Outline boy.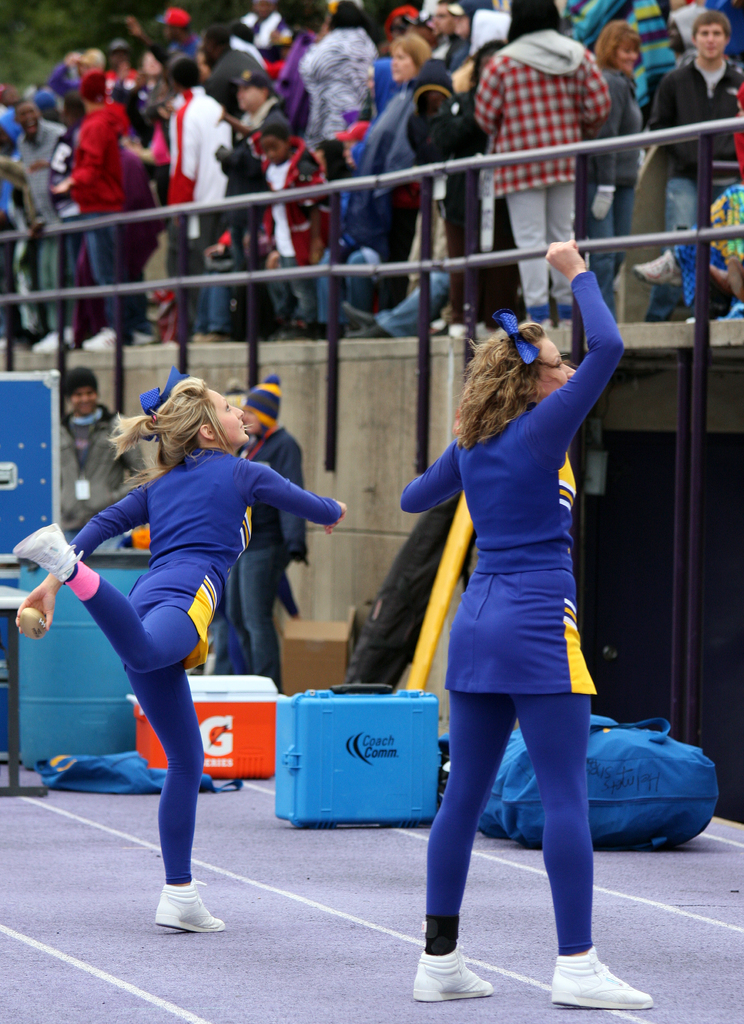
Outline: (162, 48, 242, 329).
